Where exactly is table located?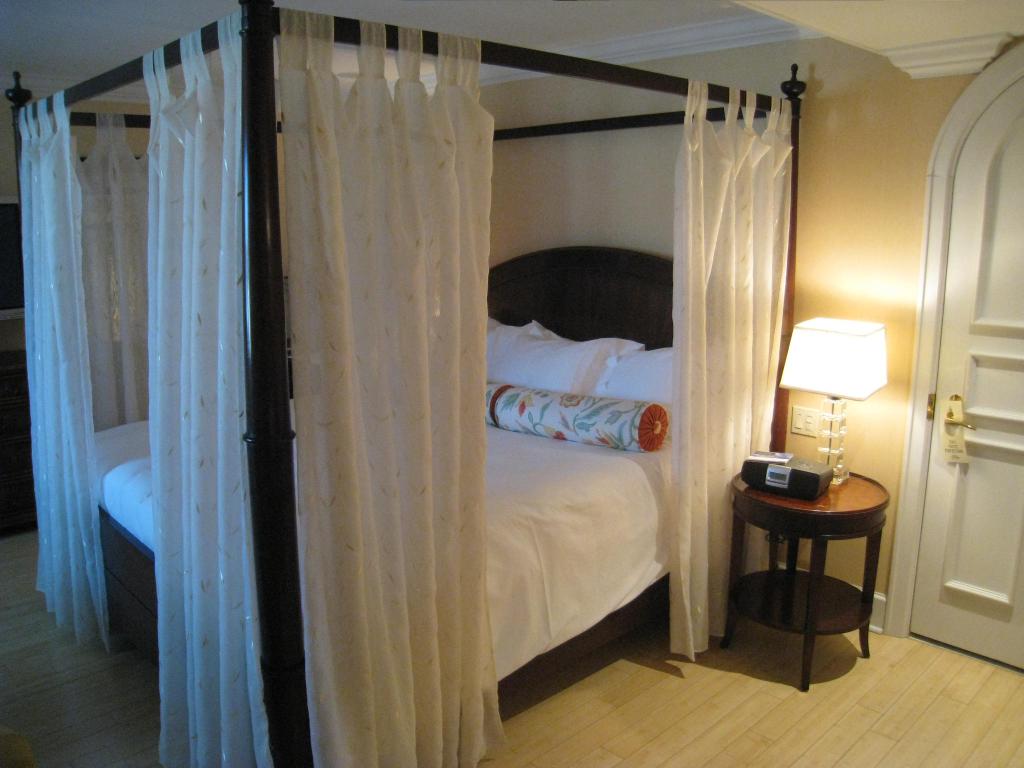
Its bounding box is [724,463,905,680].
